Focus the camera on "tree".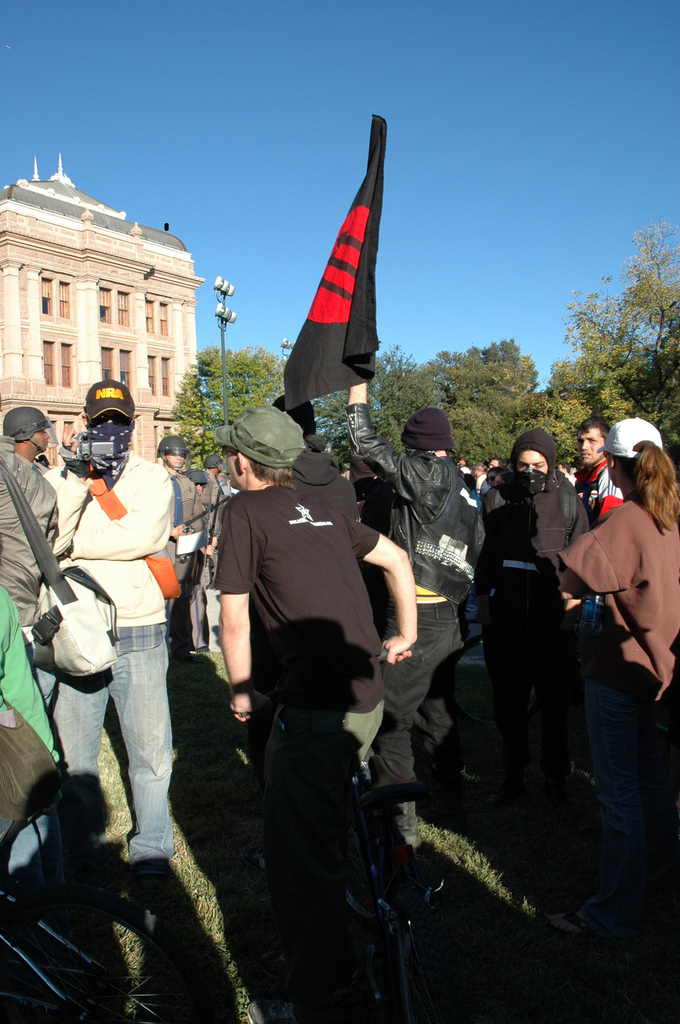
Focus region: [563, 254, 678, 422].
